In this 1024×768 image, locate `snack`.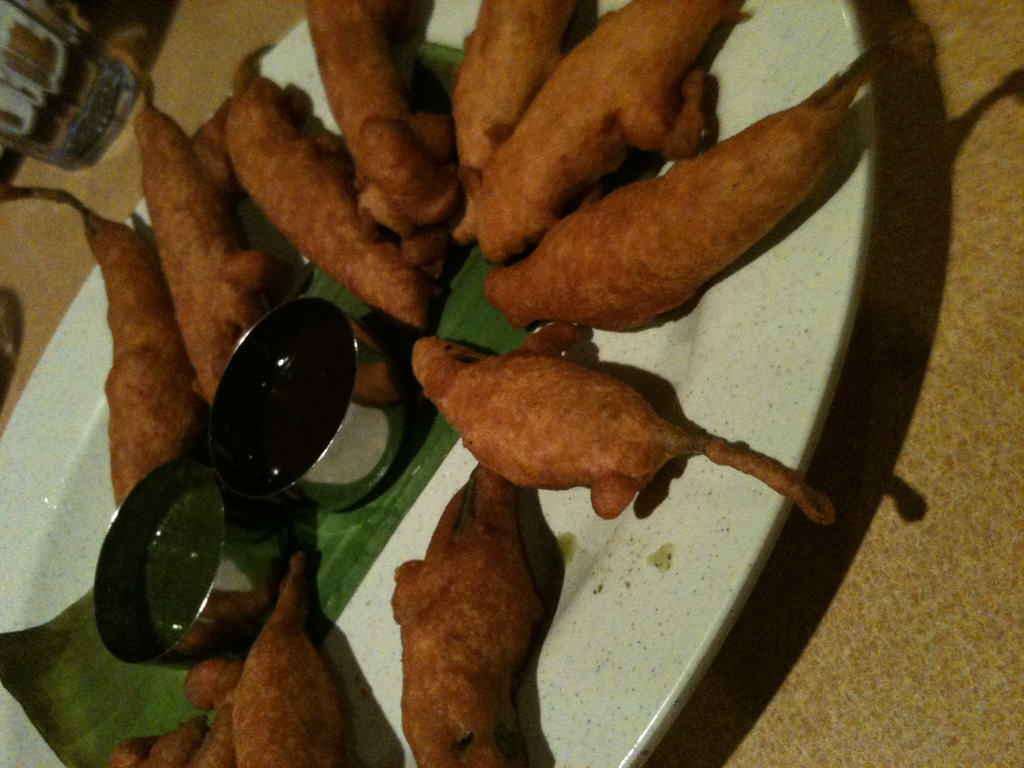
Bounding box: [307, 0, 447, 257].
